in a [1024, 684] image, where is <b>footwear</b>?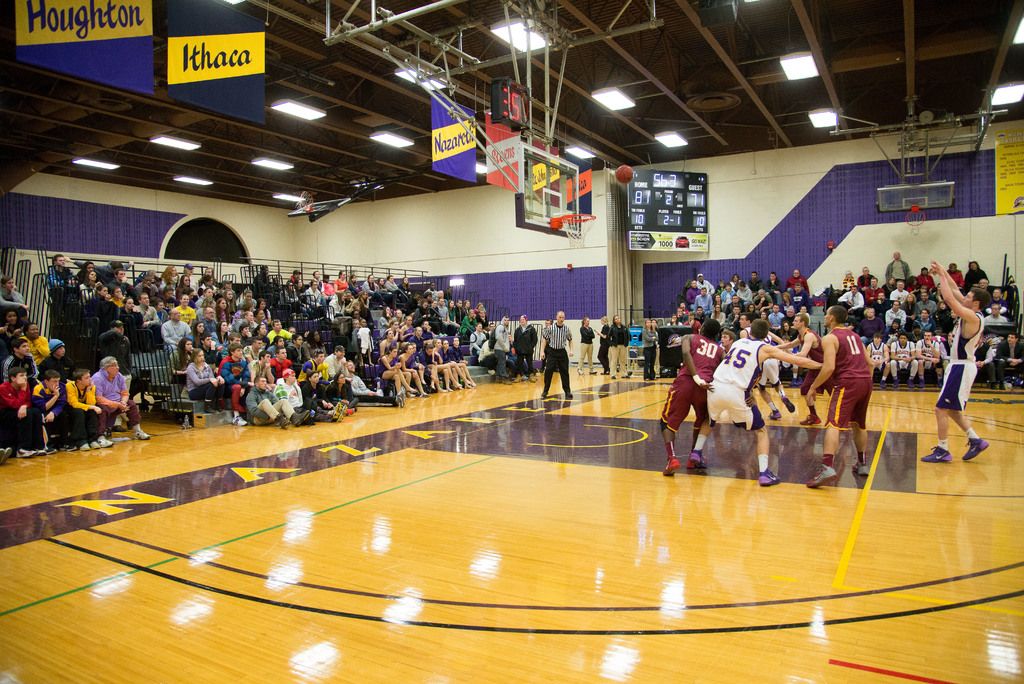
99, 436, 111, 448.
